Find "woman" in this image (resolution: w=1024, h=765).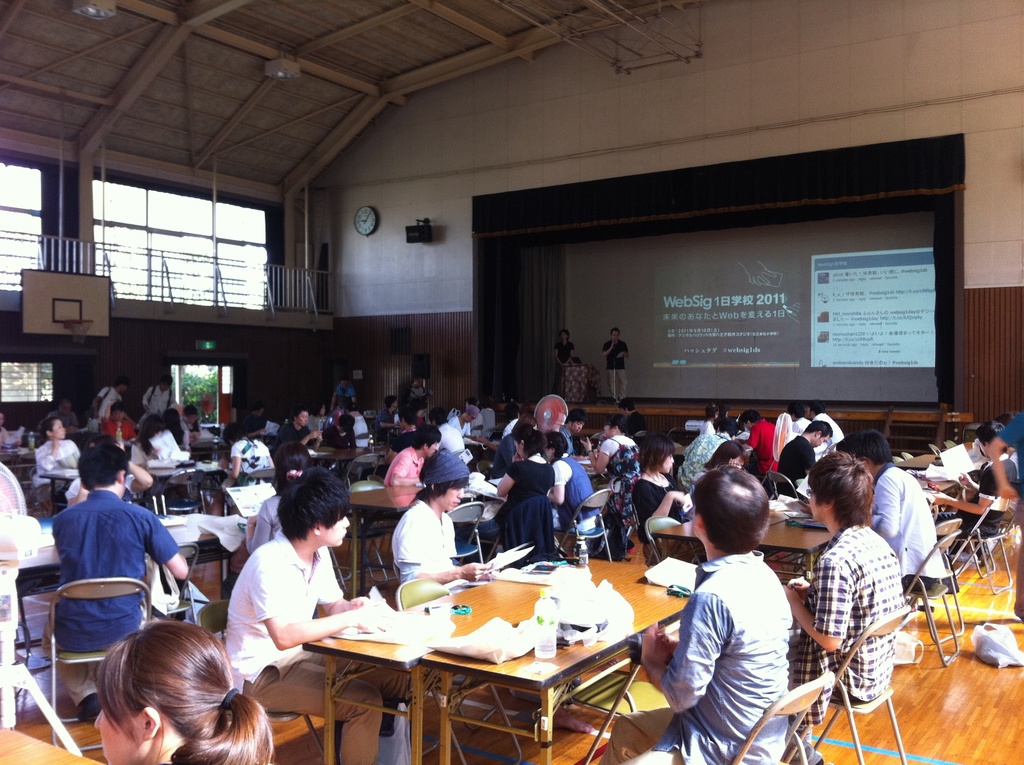
{"left": 53, "top": 611, "right": 287, "bottom": 764}.
